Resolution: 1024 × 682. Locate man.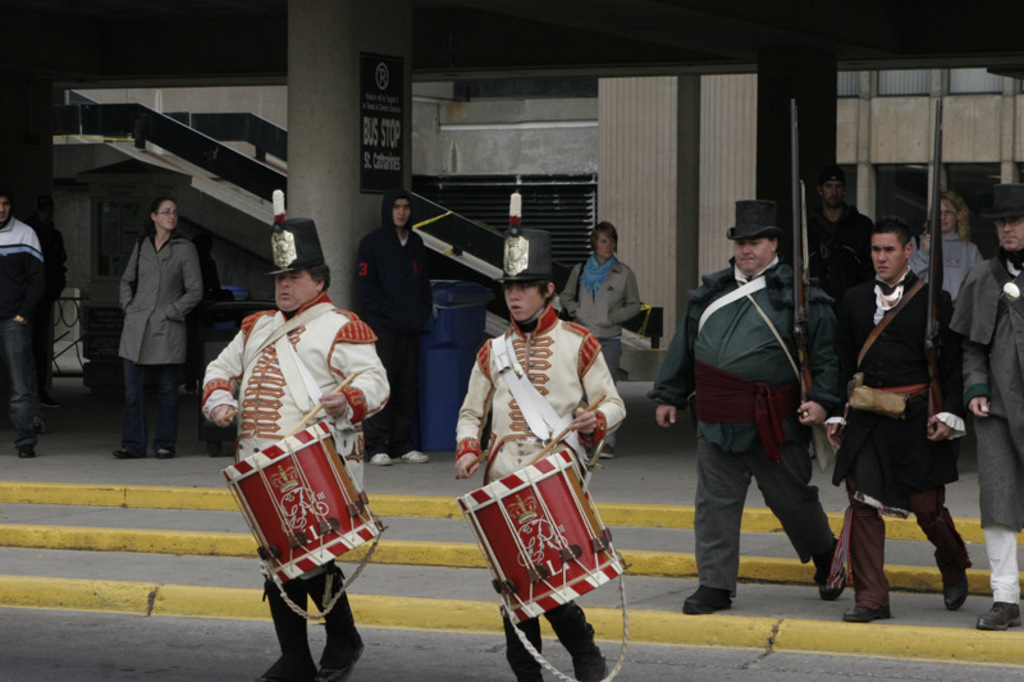
box=[351, 192, 431, 466].
